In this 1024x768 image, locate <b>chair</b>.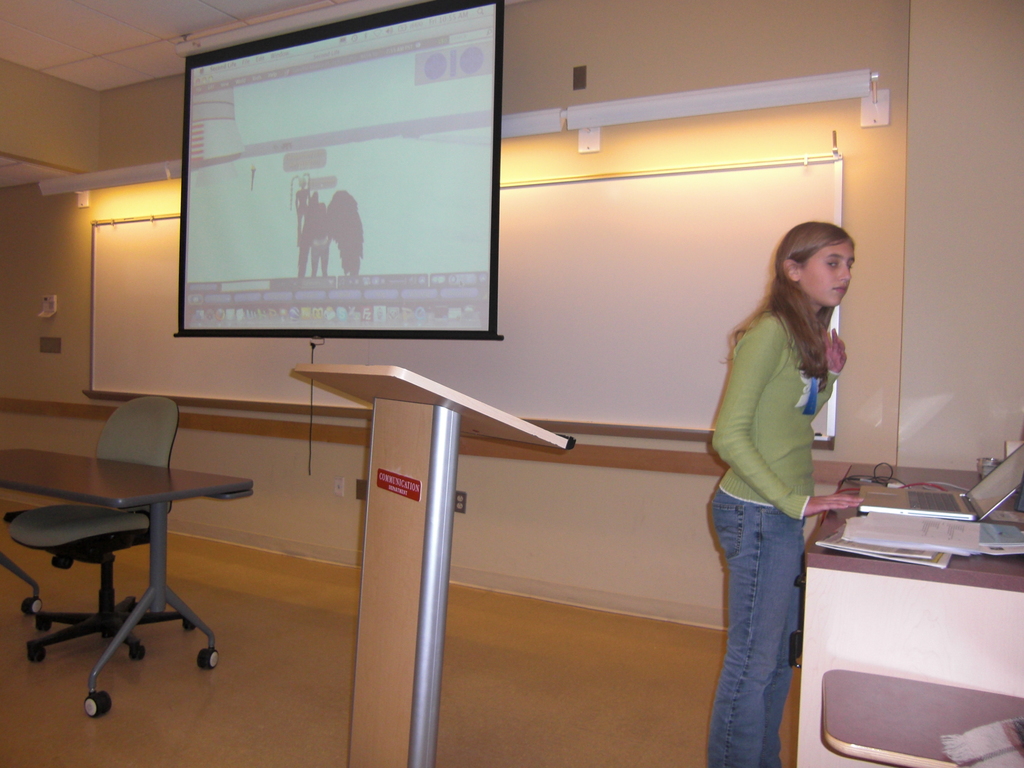
Bounding box: {"x1": 0, "y1": 380, "x2": 230, "y2": 707}.
